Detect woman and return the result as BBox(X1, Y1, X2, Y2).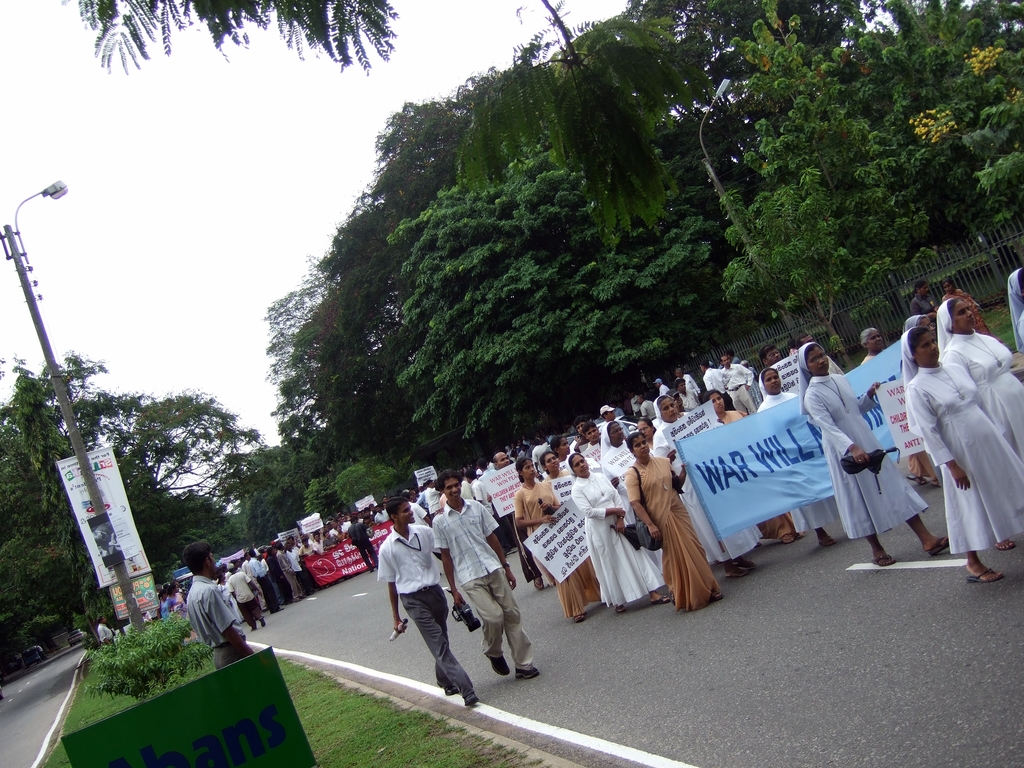
BBox(947, 299, 1023, 458).
